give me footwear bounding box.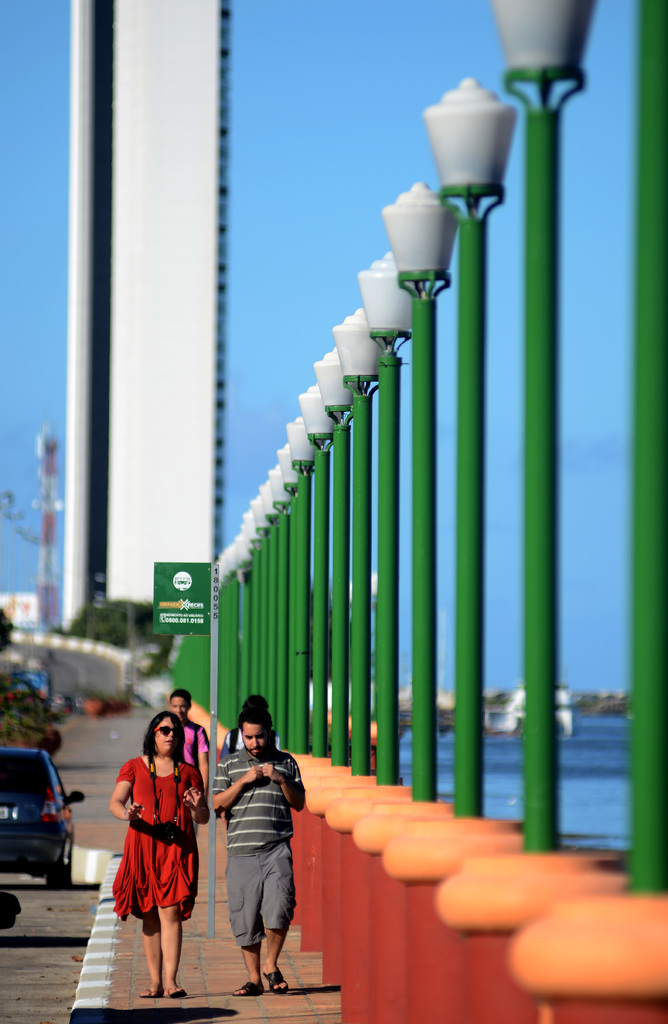
(168, 986, 185, 998).
